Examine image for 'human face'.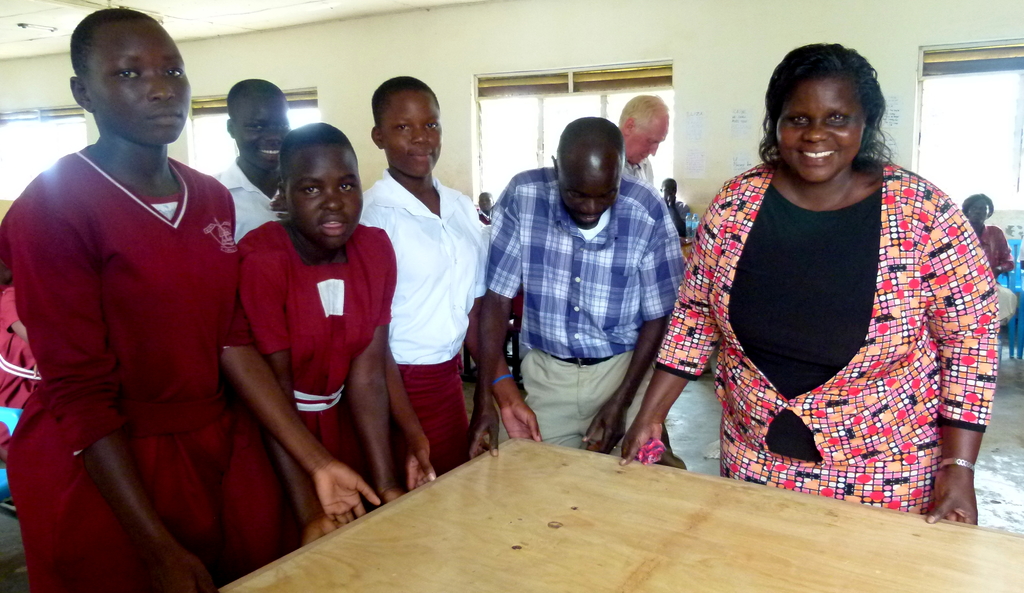
Examination result: locate(631, 112, 666, 163).
